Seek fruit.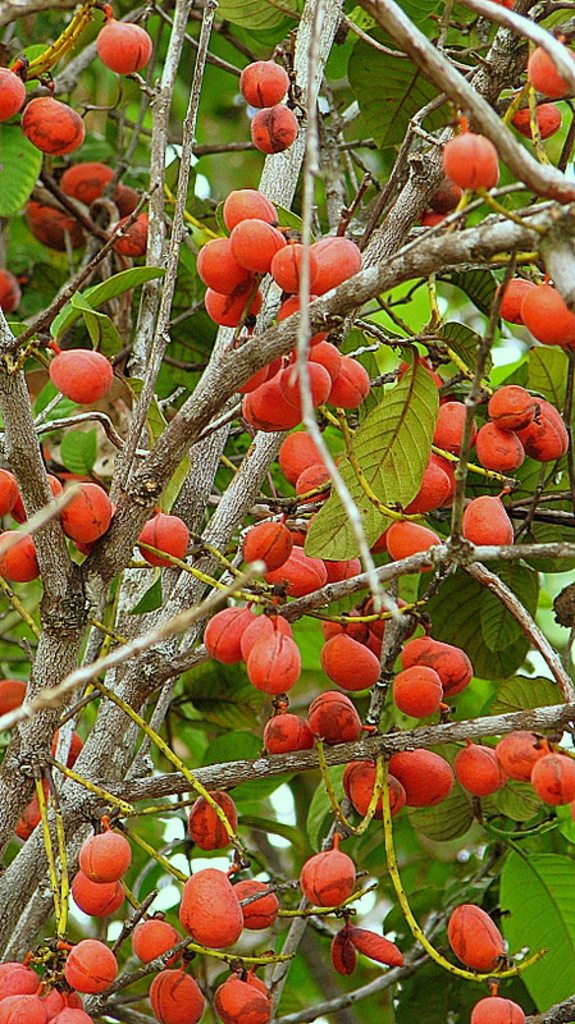
box=[0, 261, 23, 319].
